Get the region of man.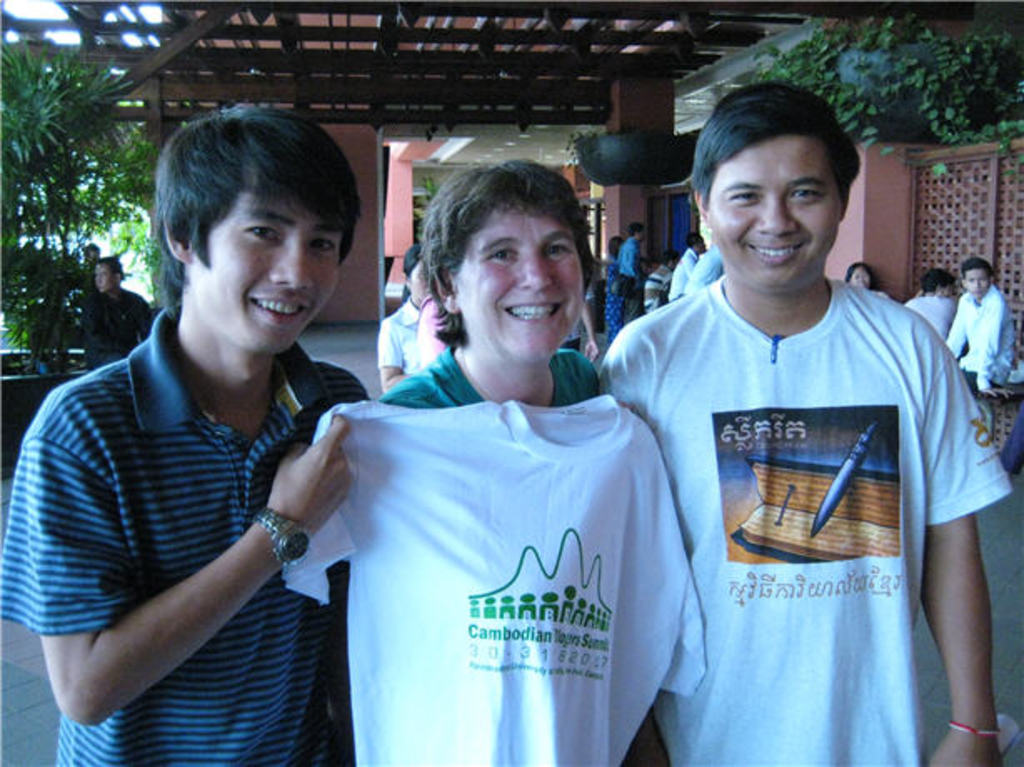
<box>670,232,704,295</box>.
